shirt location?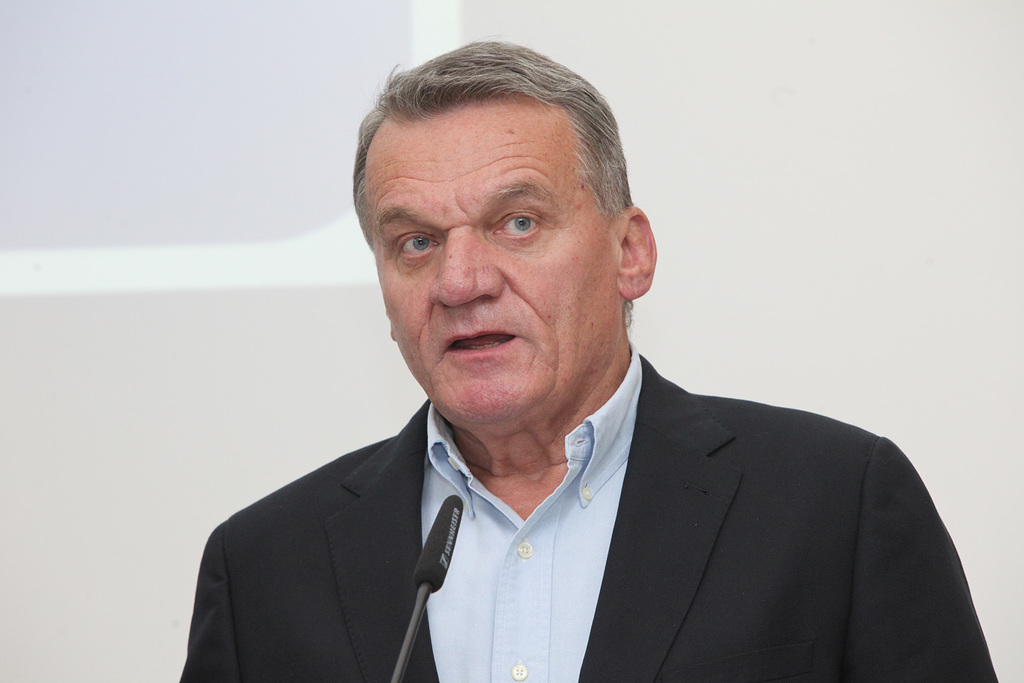
bbox=[421, 345, 629, 680]
